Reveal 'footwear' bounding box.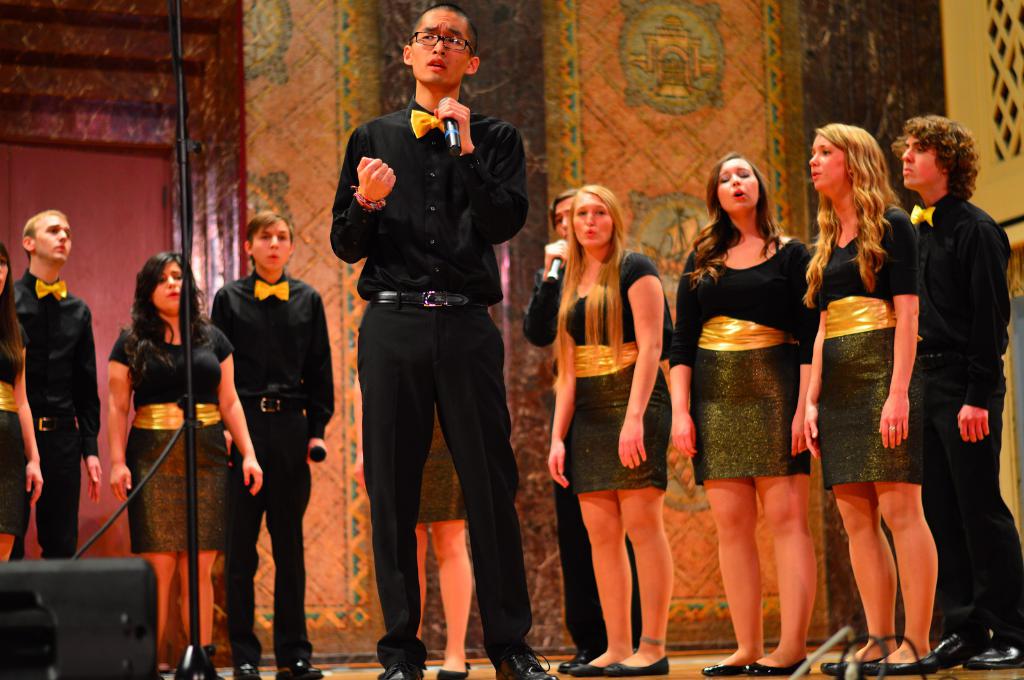
Revealed: l=821, t=653, r=879, b=674.
